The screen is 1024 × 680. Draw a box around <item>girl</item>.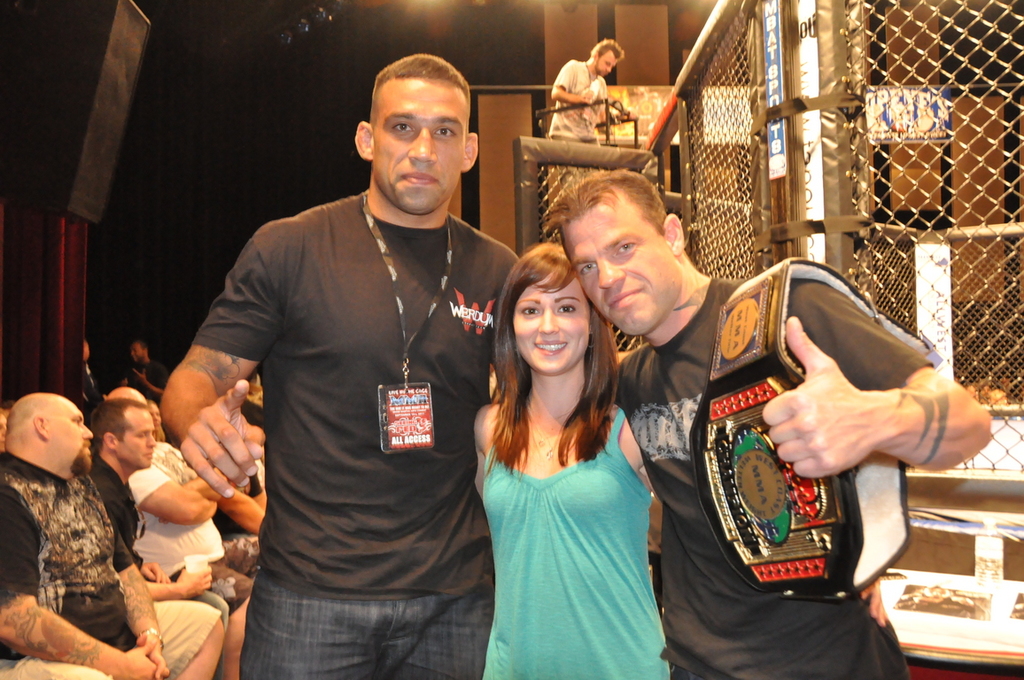
left=474, top=246, right=683, bottom=679.
